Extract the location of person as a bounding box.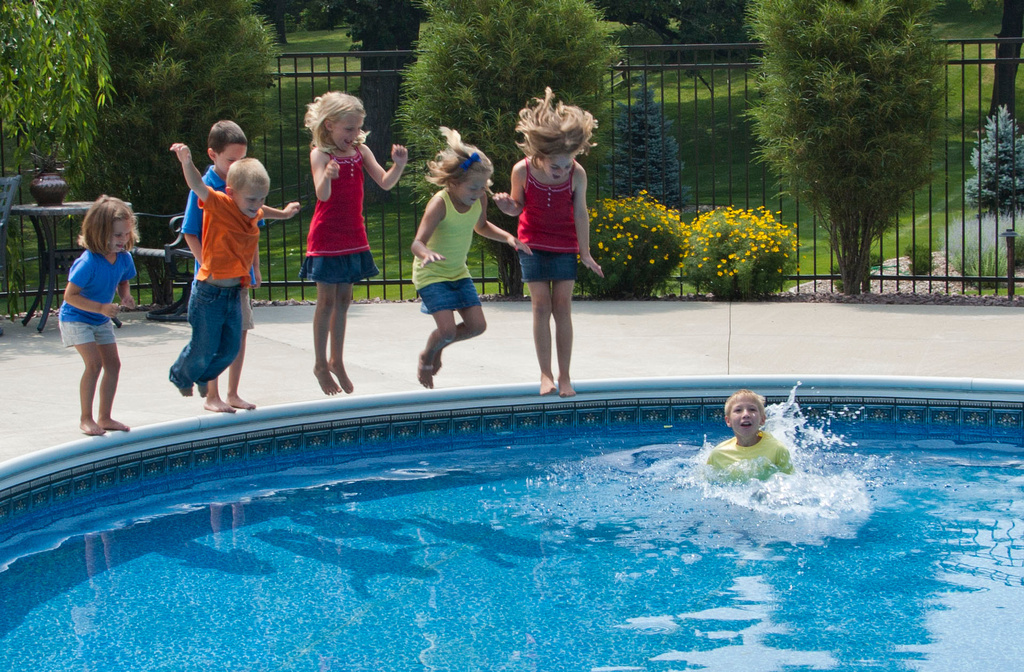
{"x1": 699, "y1": 388, "x2": 797, "y2": 482}.
